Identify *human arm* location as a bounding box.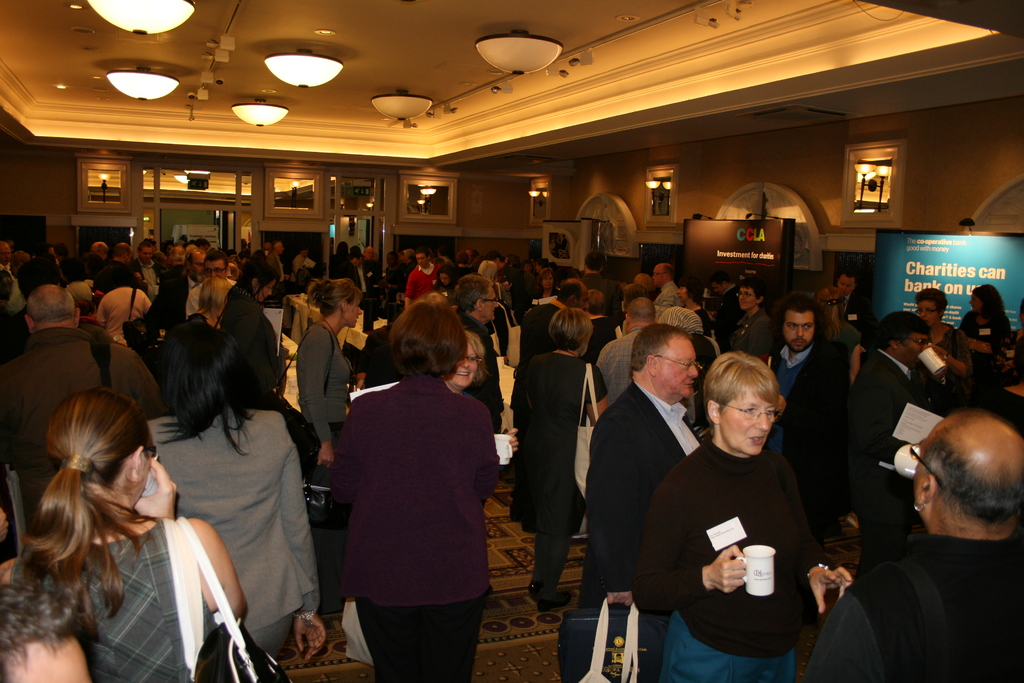
(307,325,347,468).
